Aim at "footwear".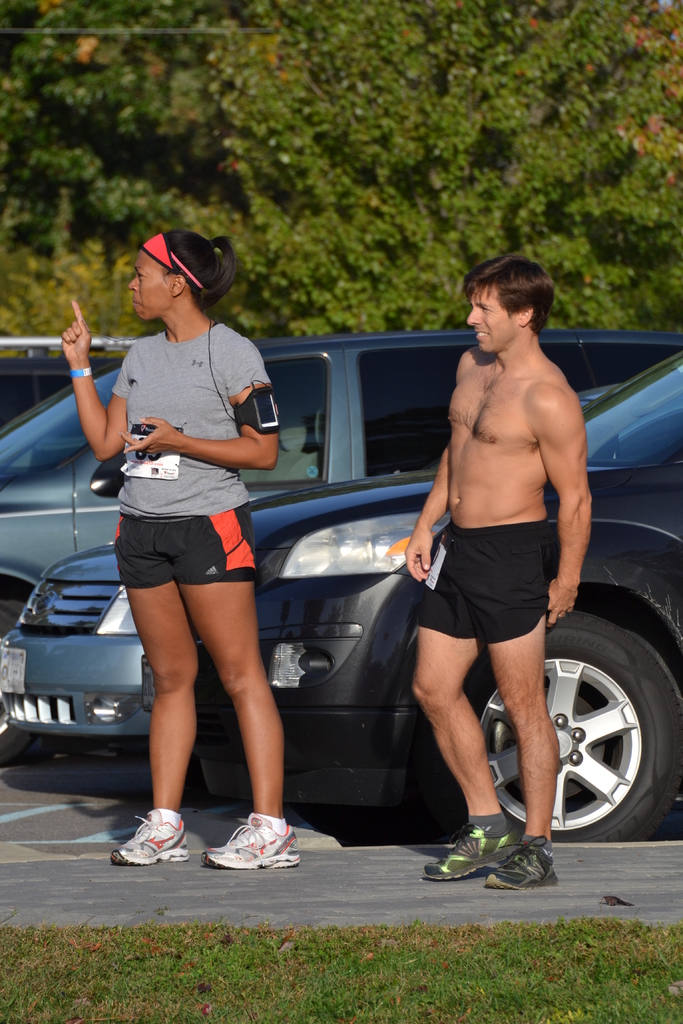
Aimed at 487,832,554,895.
